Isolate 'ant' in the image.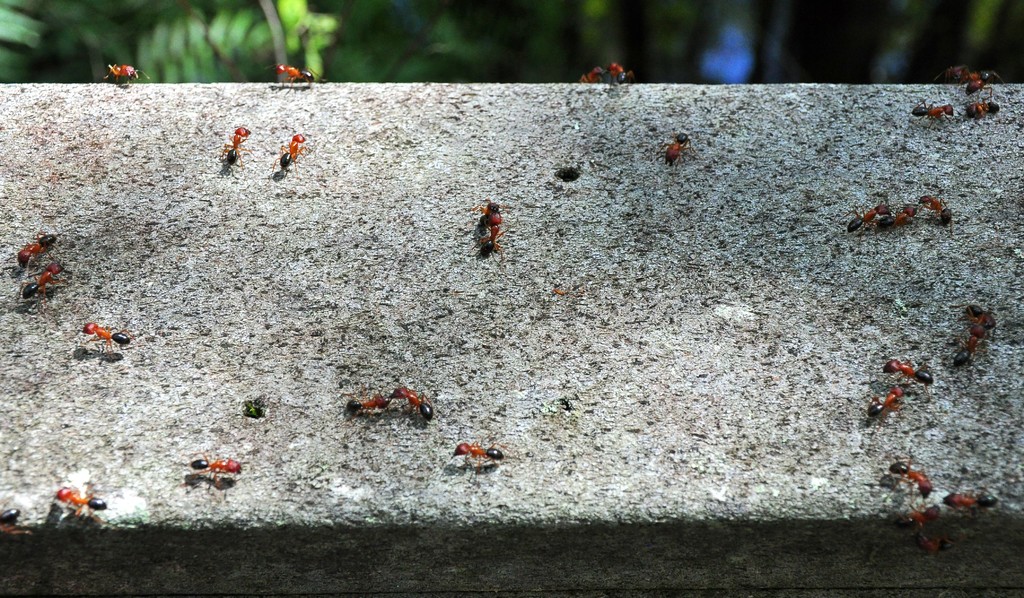
Isolated region: box(99, 60, 150, 87).
